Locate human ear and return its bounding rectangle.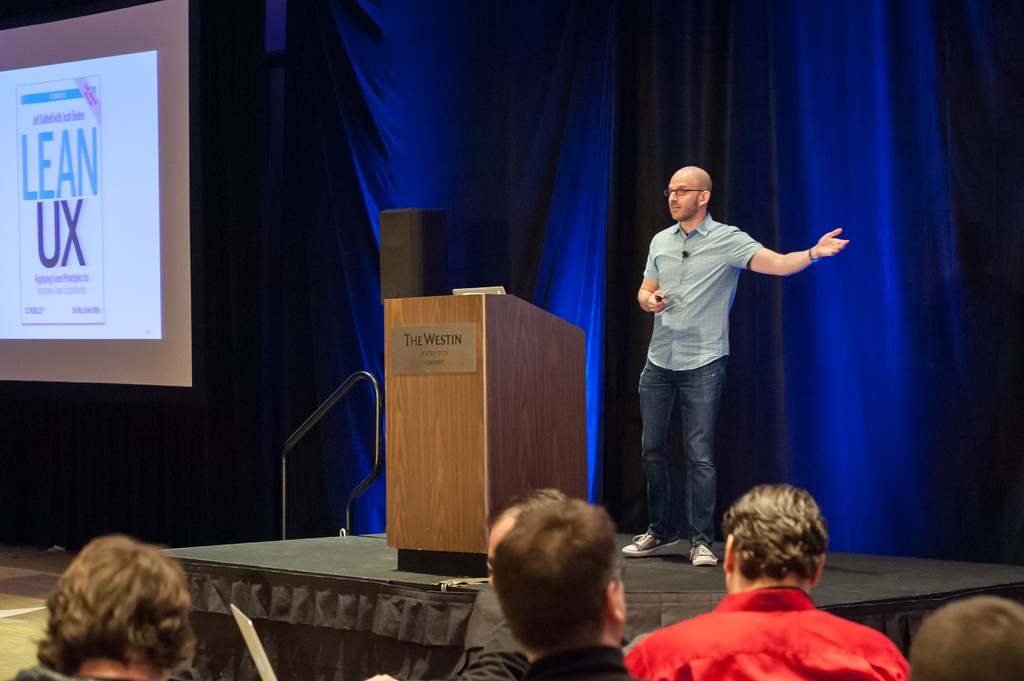
<bbox>700, 189, 711, 205</bbox>.
